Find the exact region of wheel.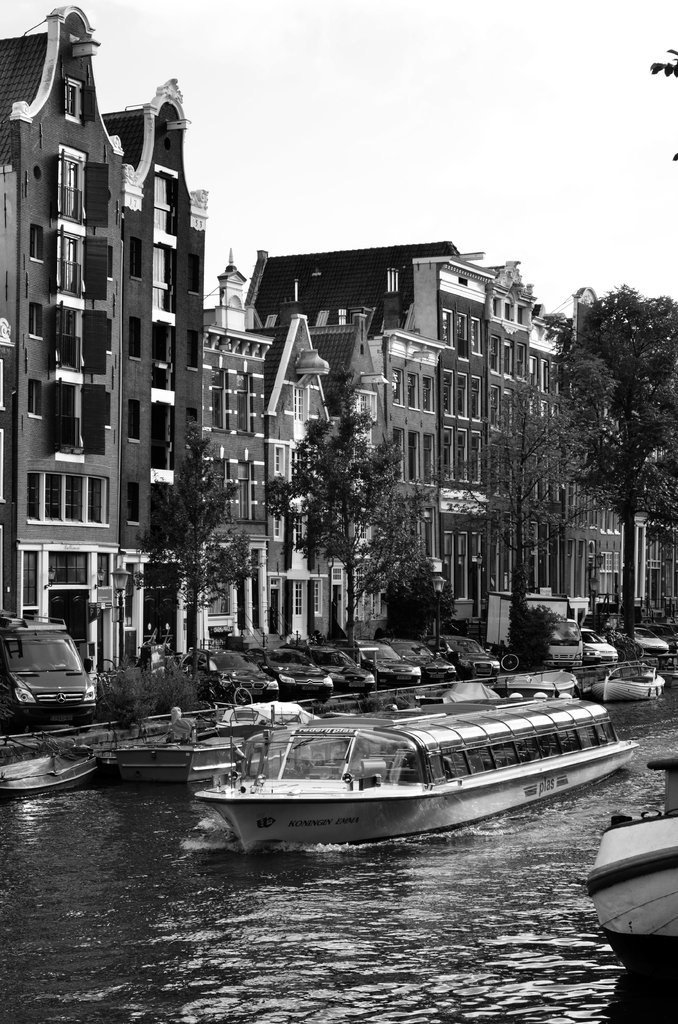
Exact region: (left=627, top=648, right=638, bottom=665).
